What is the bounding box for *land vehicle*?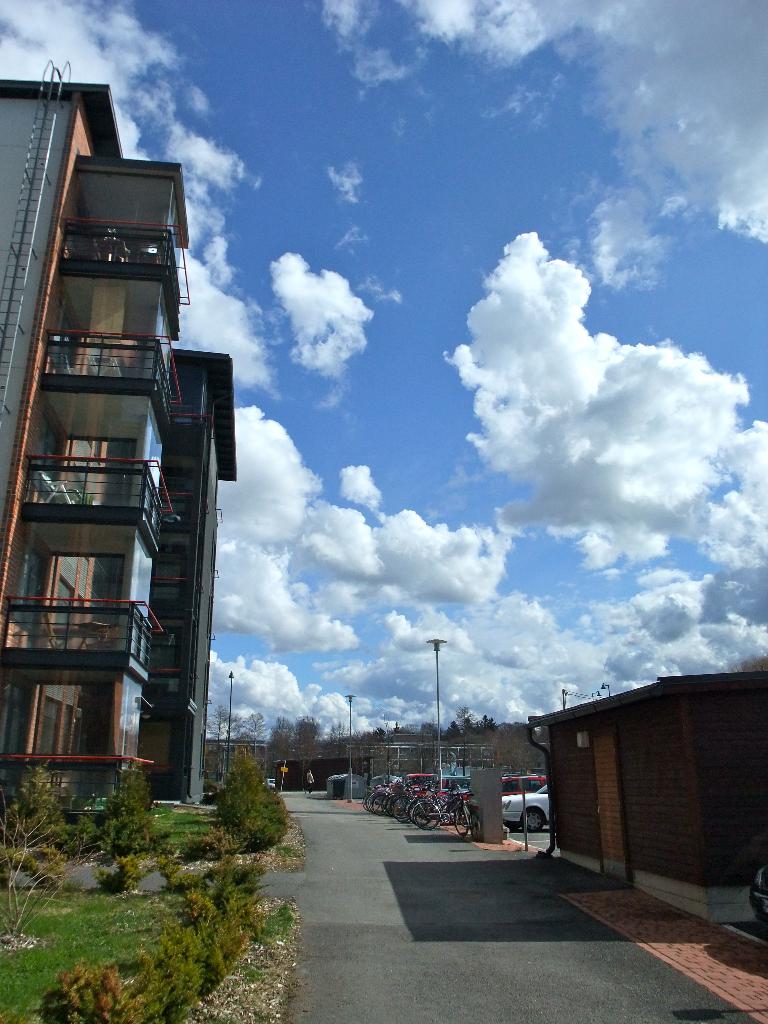
436/773/471/798.
